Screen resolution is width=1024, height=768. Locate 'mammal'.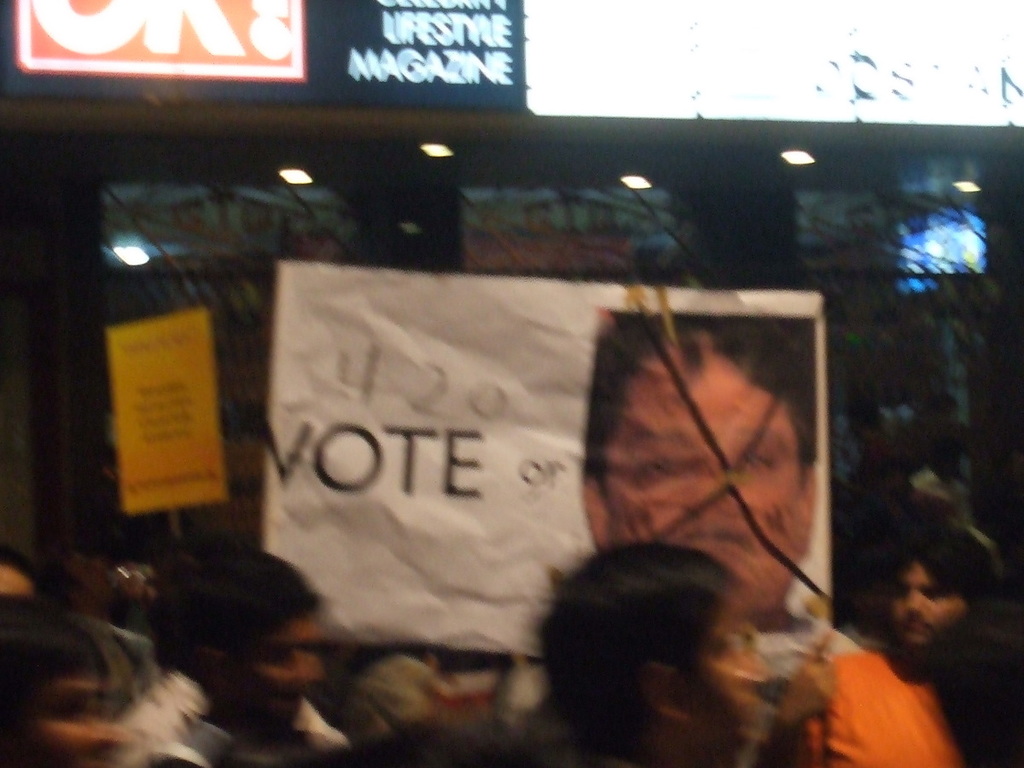
detection(783, 522, 1002, 767).
